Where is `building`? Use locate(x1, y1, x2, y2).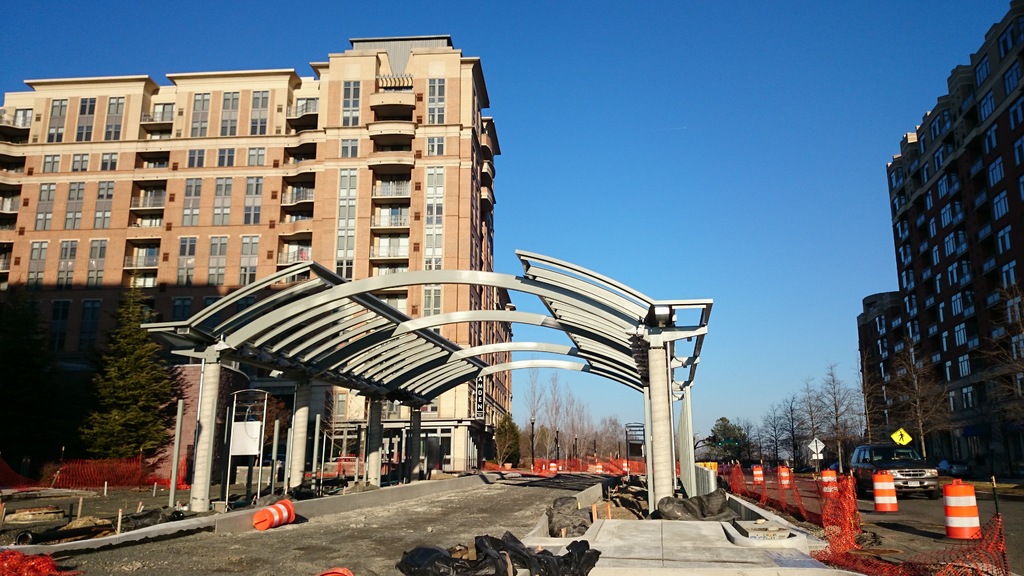
locate(854, 293, 922, 452).
